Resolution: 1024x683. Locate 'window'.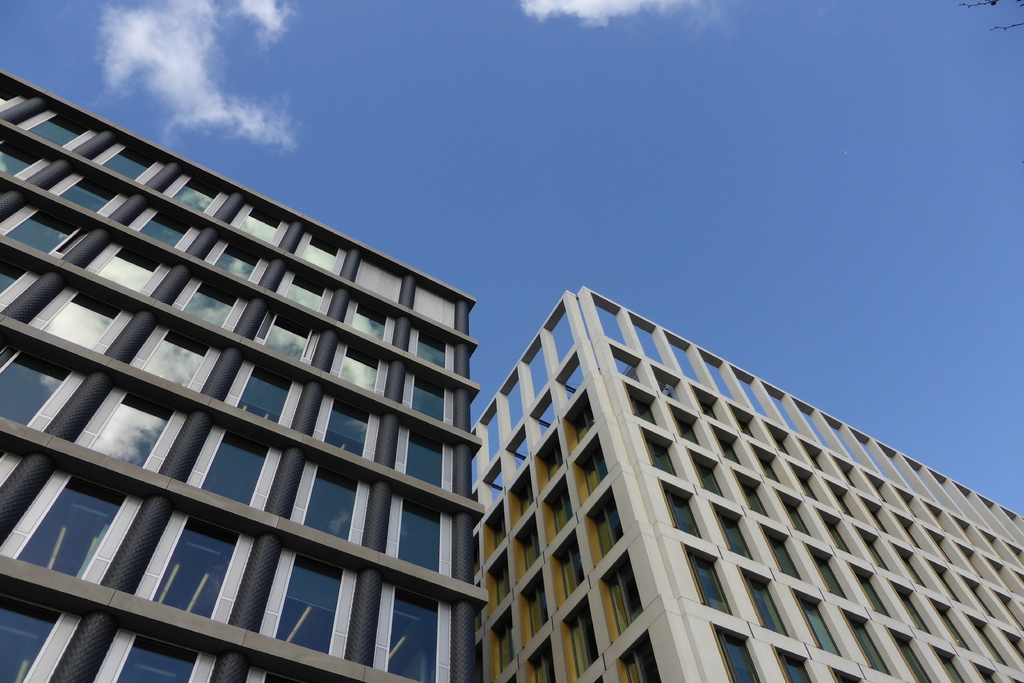
(left=609, top=554, right=641, bottom=637).
